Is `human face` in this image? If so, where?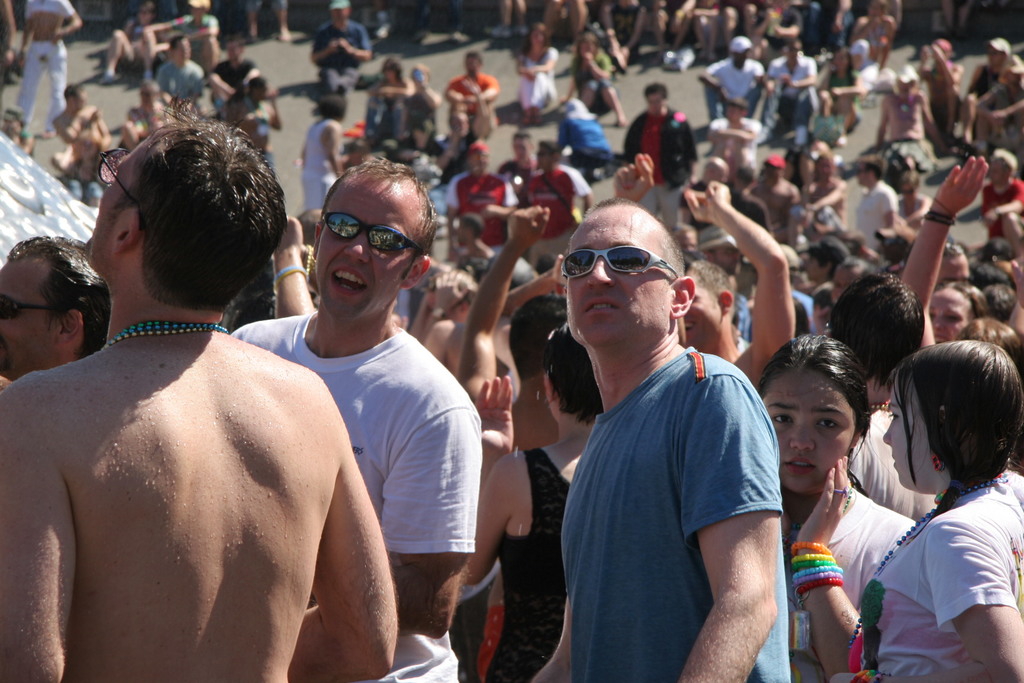
Yes, at crop(833, 265, 856, 302).
